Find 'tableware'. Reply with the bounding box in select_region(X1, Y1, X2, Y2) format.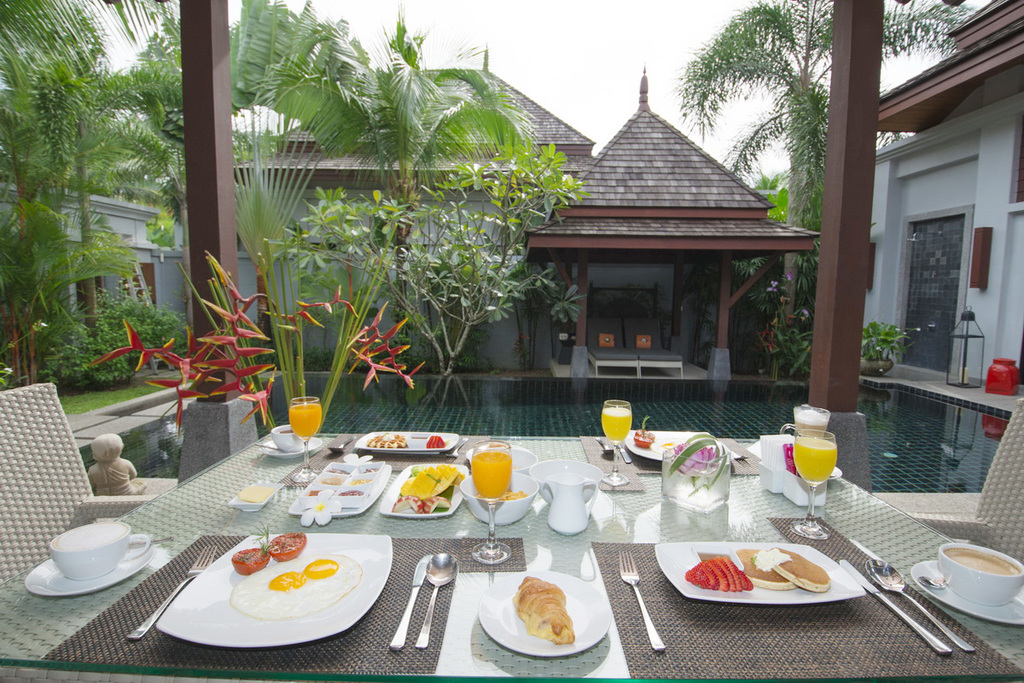
select_region(837, 558, 949, 657).
